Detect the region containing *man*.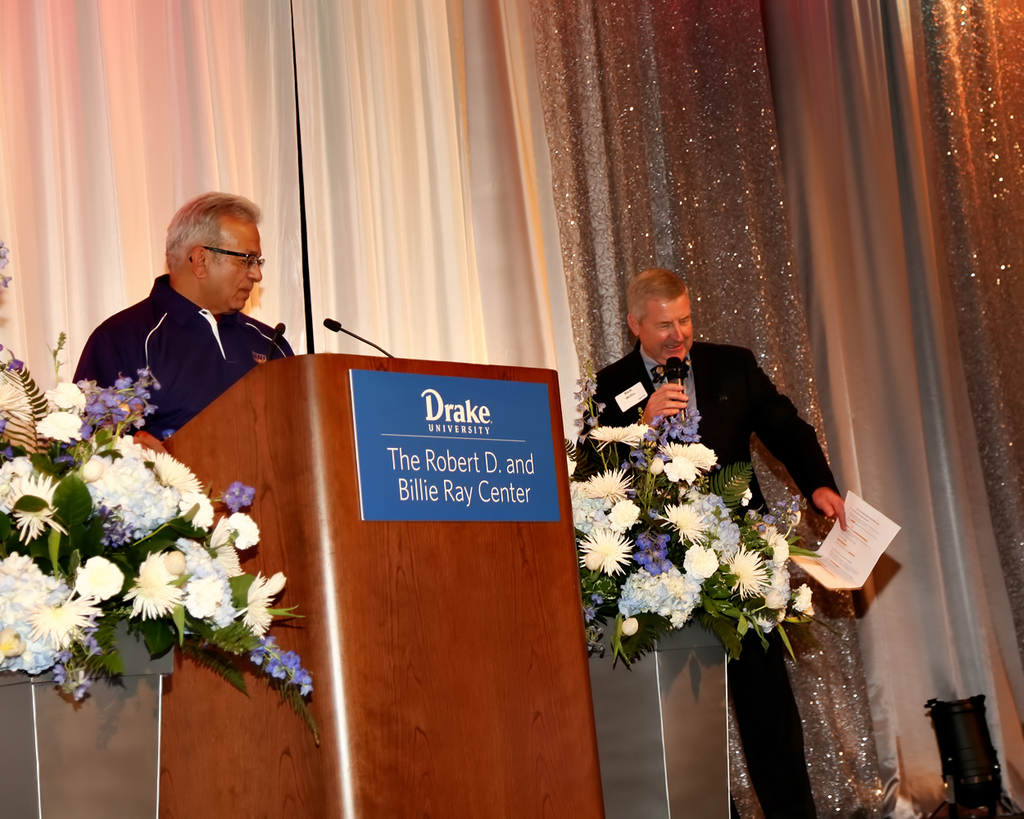
57/189/309/452.
